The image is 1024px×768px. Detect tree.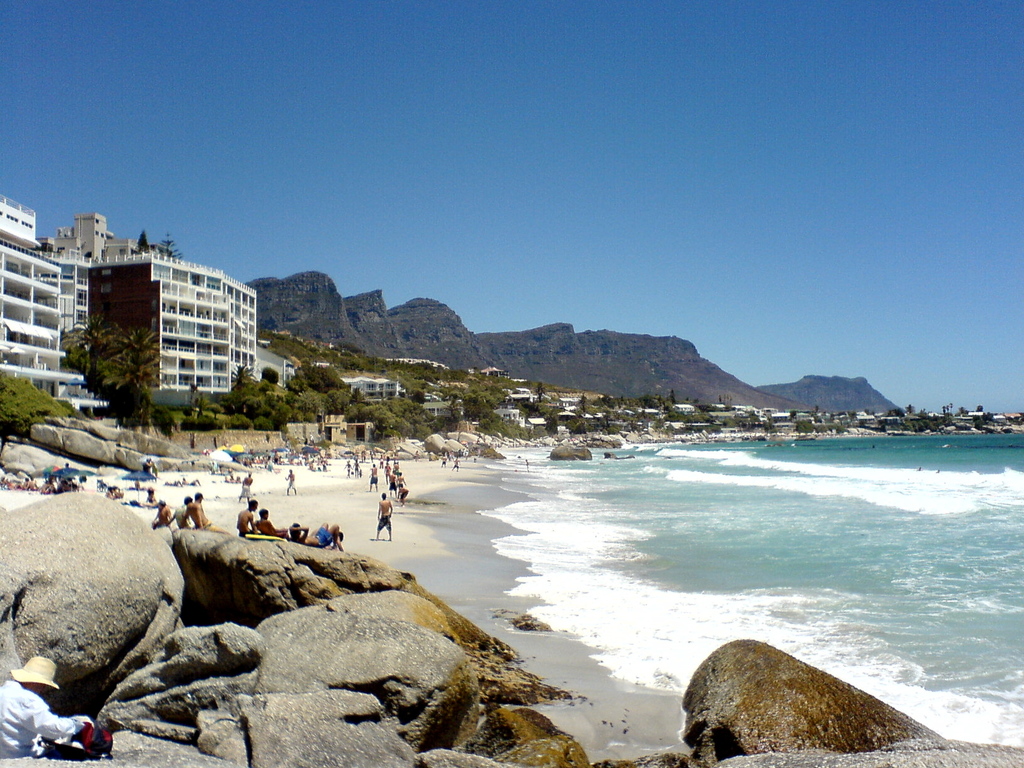
Detection: 814:404:820:414.
